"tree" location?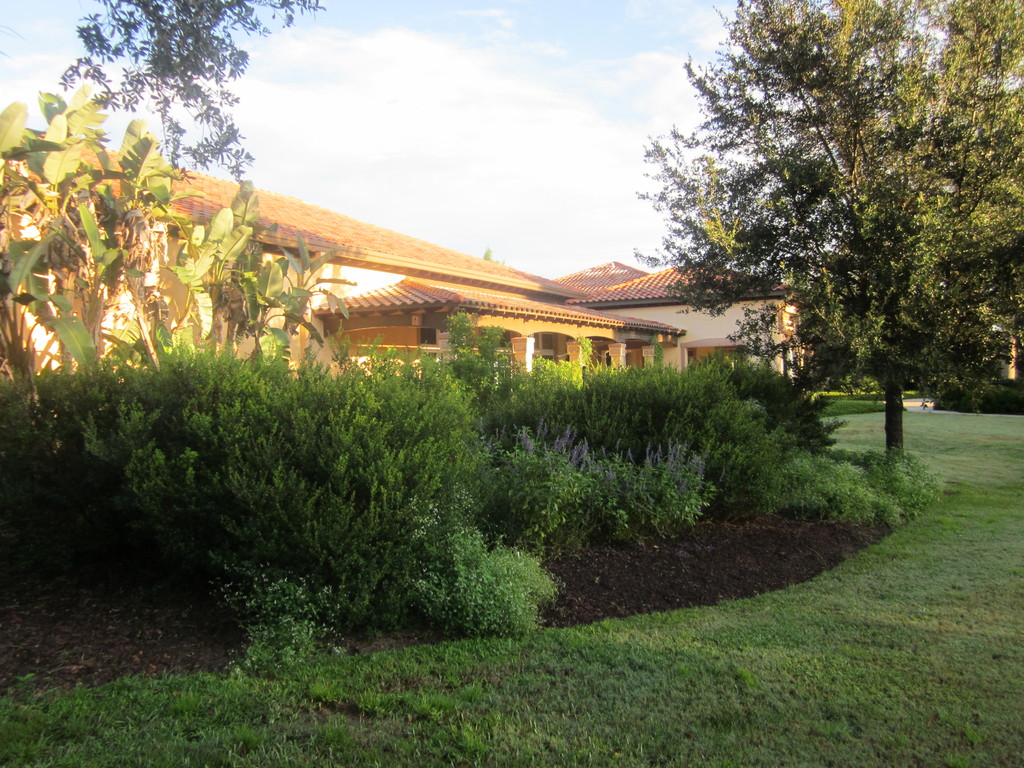
[left=630, top=0, right=1023, bottom=474]
